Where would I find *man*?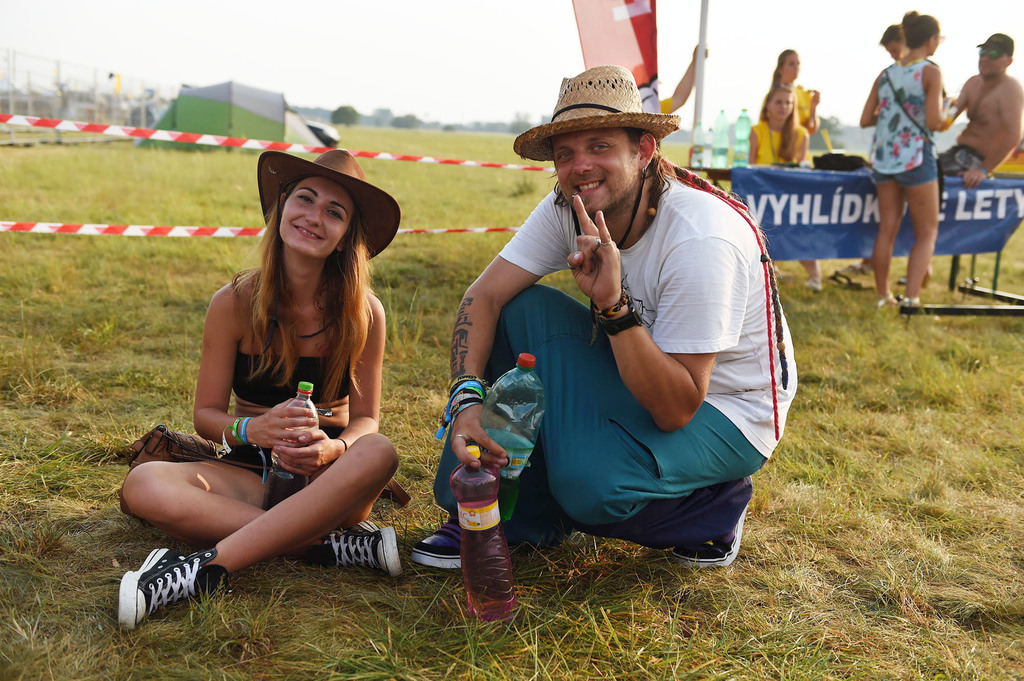
At {"left": 487, "top": 60, "right": 790, "bottom": 591}.
